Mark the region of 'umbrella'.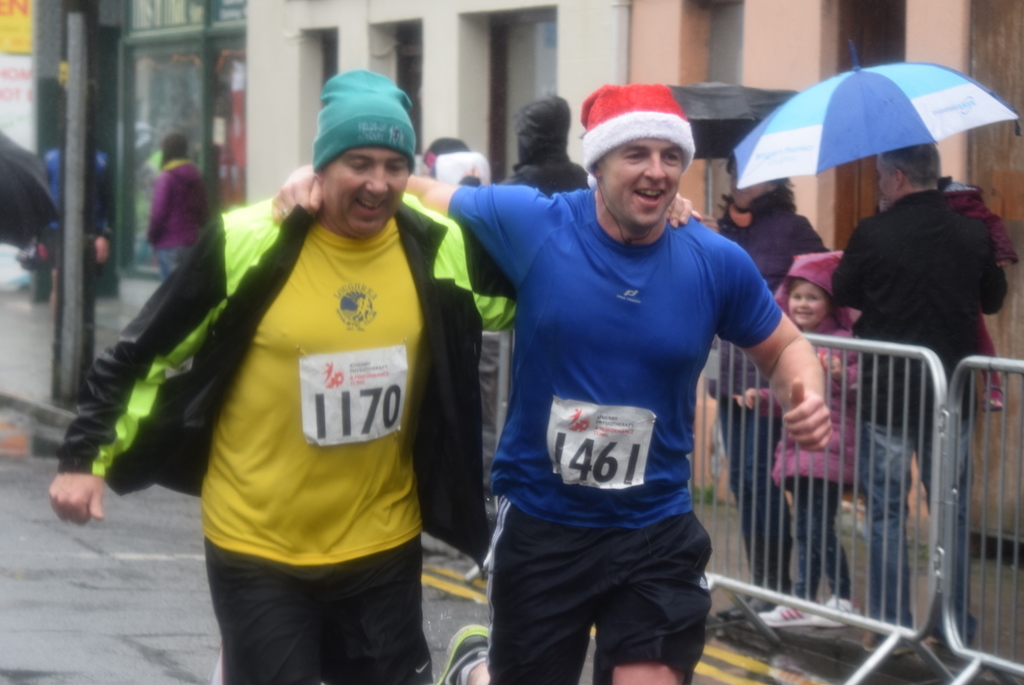
Region: box=[0, 129, 63, 251].
